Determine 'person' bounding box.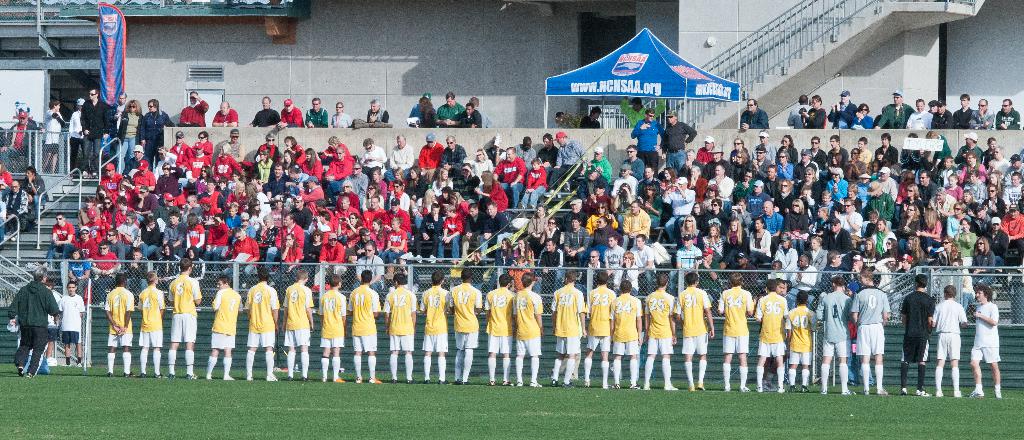
Determined: {"left": 527, "top": 207, "right": 547, "bottom": 251}.
